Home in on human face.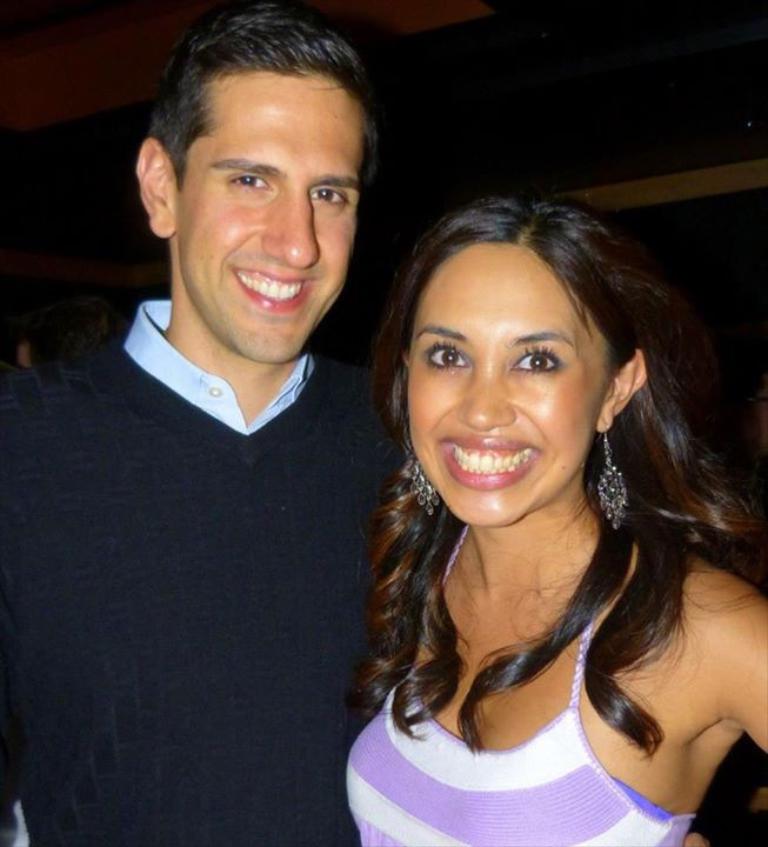
Homed in at (x1=406, y1=241, x2=613, y2=531).
